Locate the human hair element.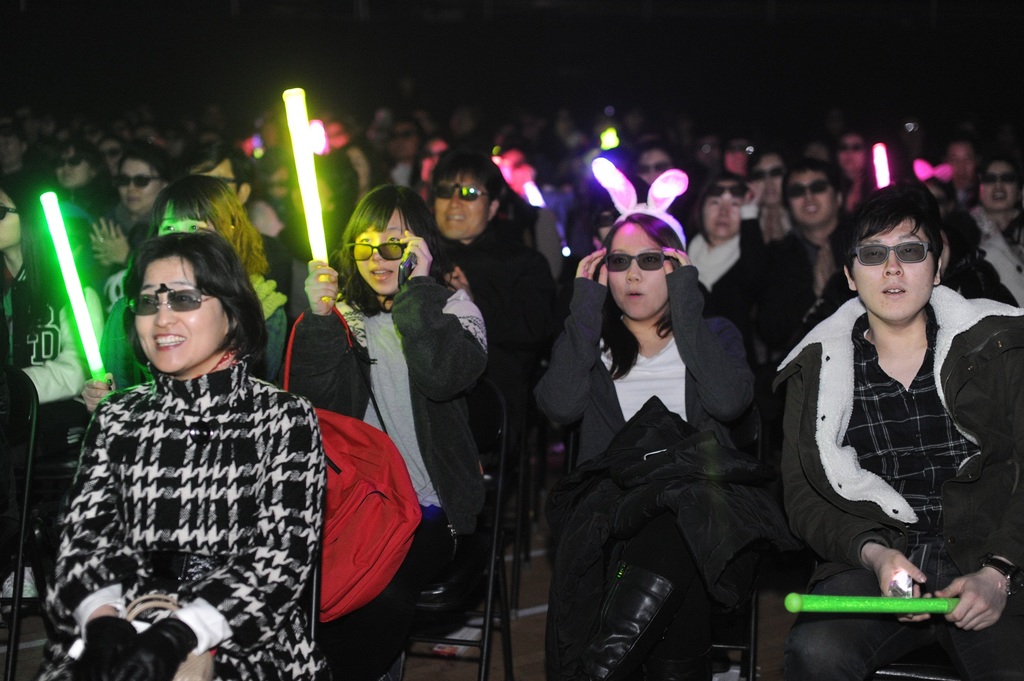
Element bbox: x1=115 y1=222 x2=247 y2=378.
